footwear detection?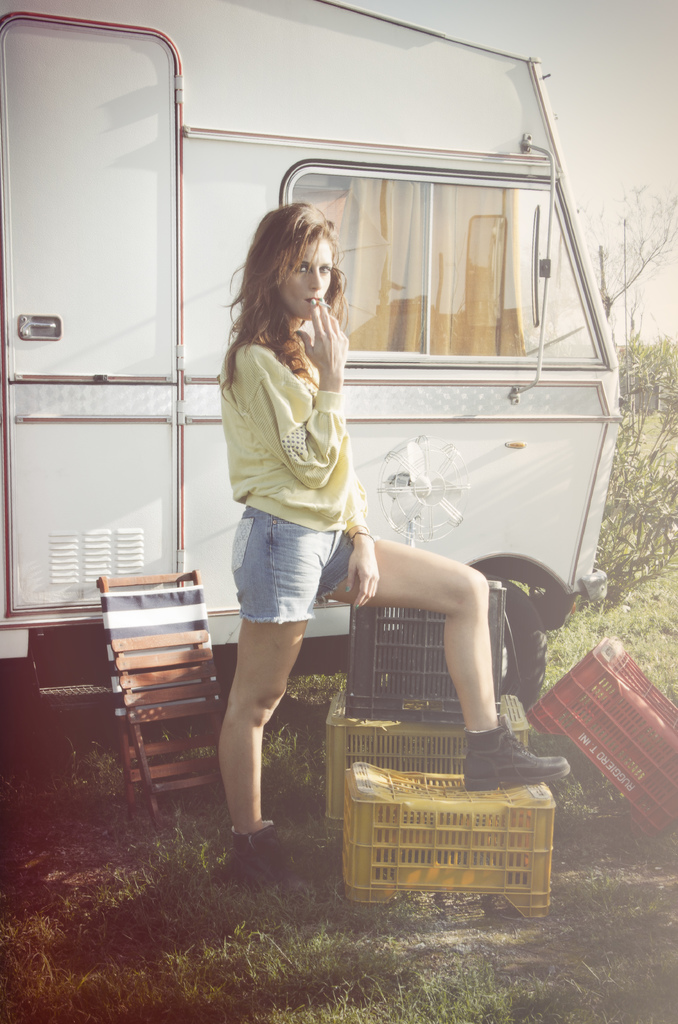
469,725,561,801
